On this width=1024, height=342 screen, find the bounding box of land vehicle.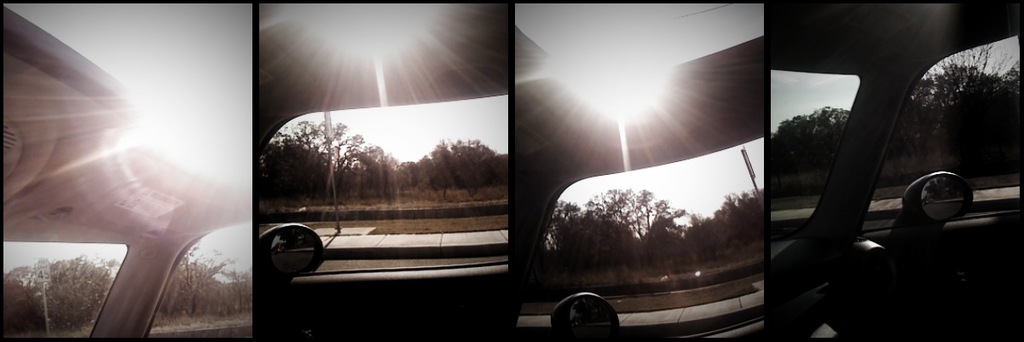
Bounding box: (6, 4, 252, 335).
